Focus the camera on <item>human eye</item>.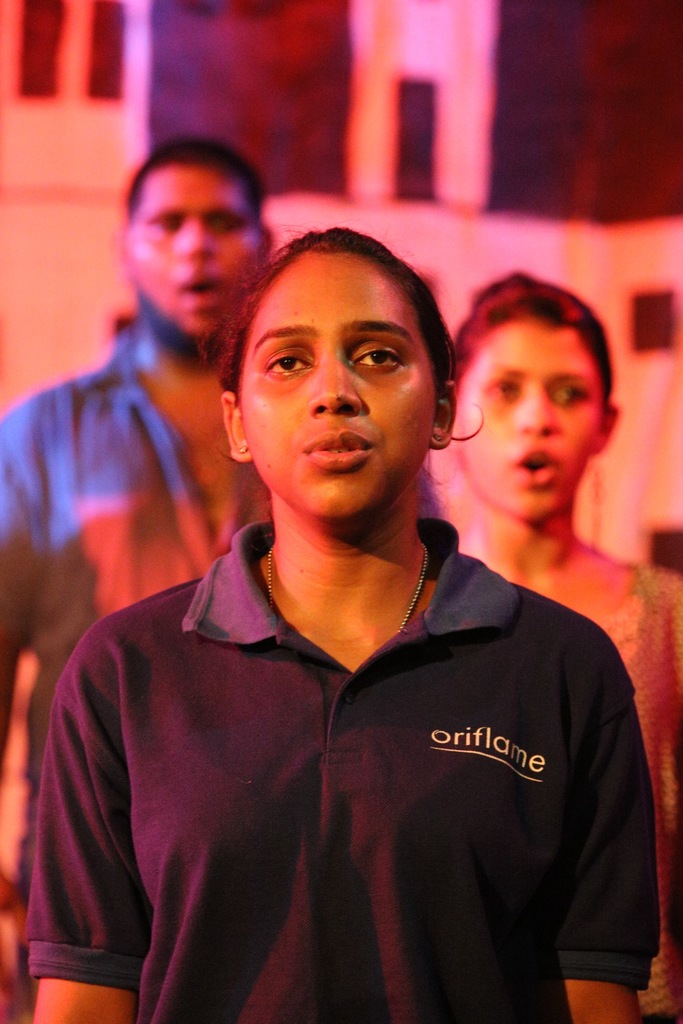
Focus region: <region>211, 218, 239, 232</region>.
